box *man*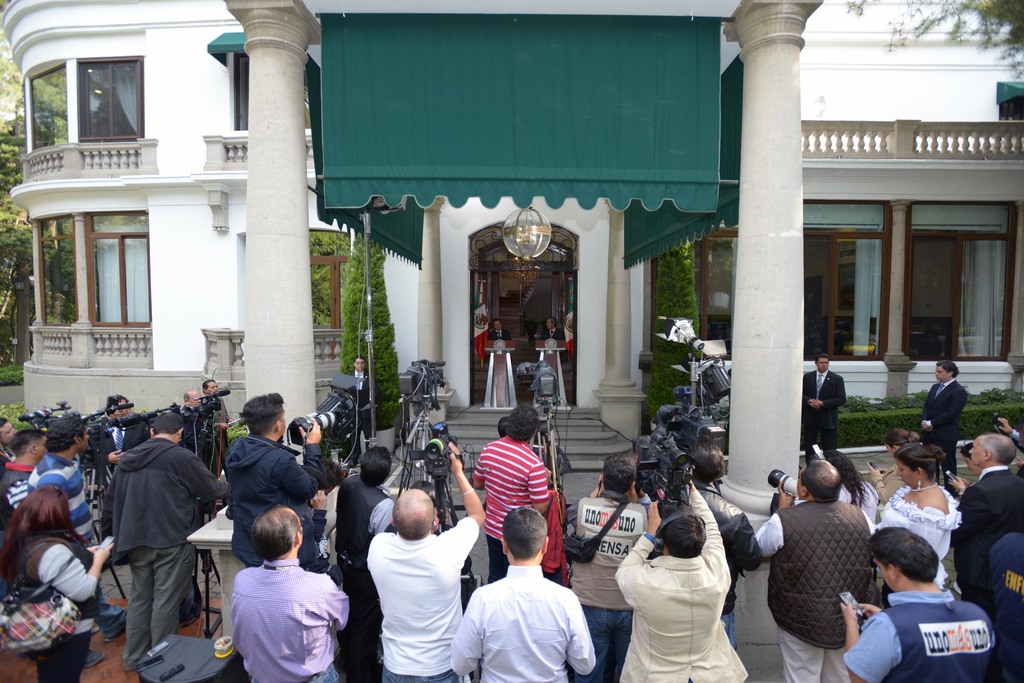
rect(616, 489, 740, 682)
